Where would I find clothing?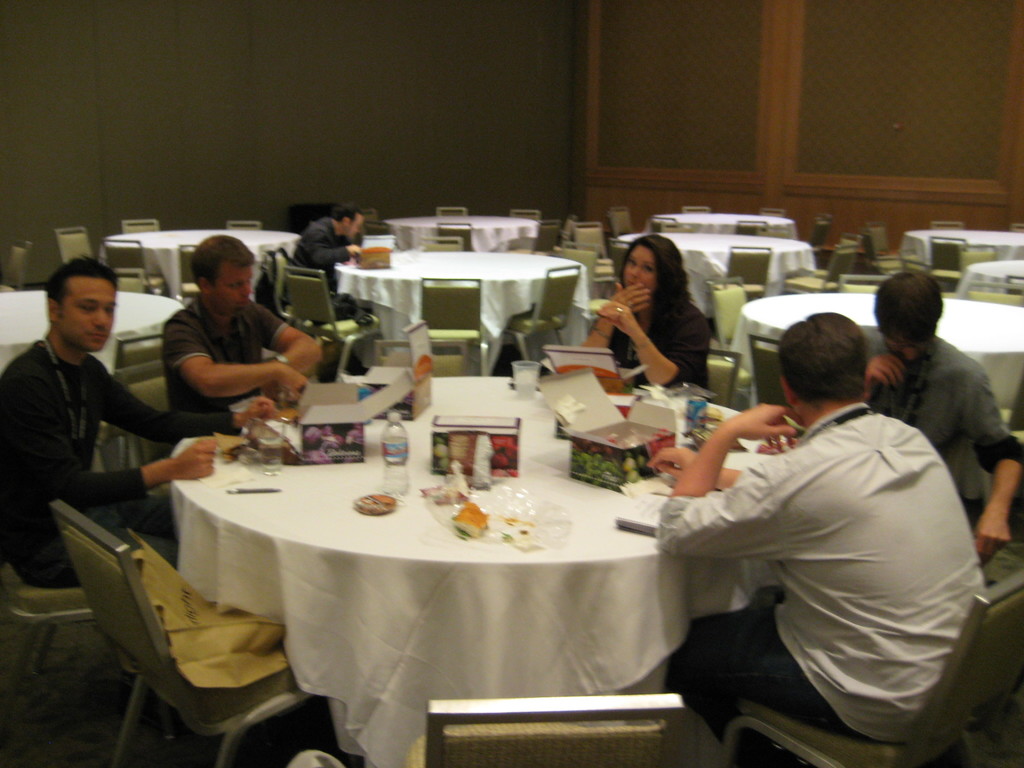
At {"left": 0, "top": 337, "right": 176, "bottom": 589}.
